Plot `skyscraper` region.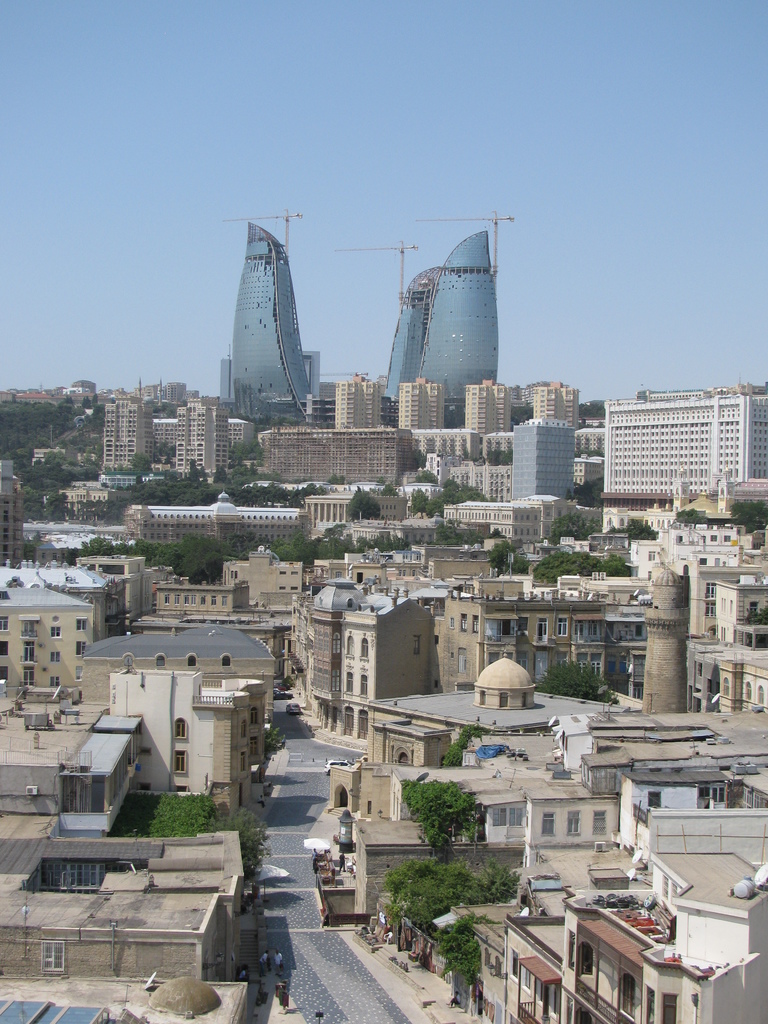
Plotted at select_region(238, 225, 314, 435).
